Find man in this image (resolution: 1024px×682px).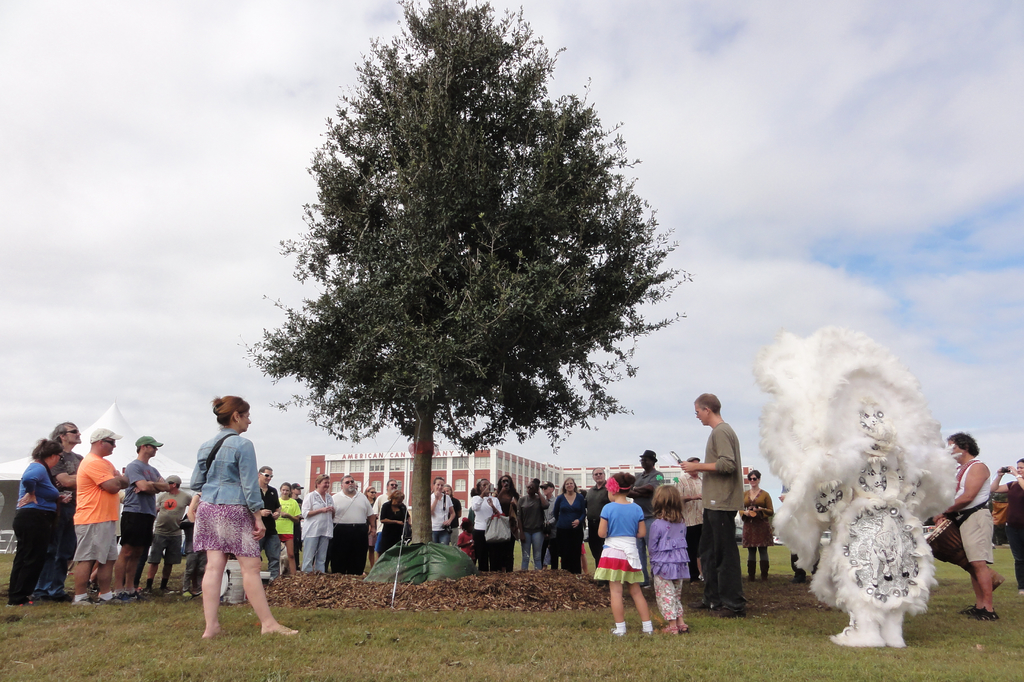
bbox(328, 475, 378, 578).
